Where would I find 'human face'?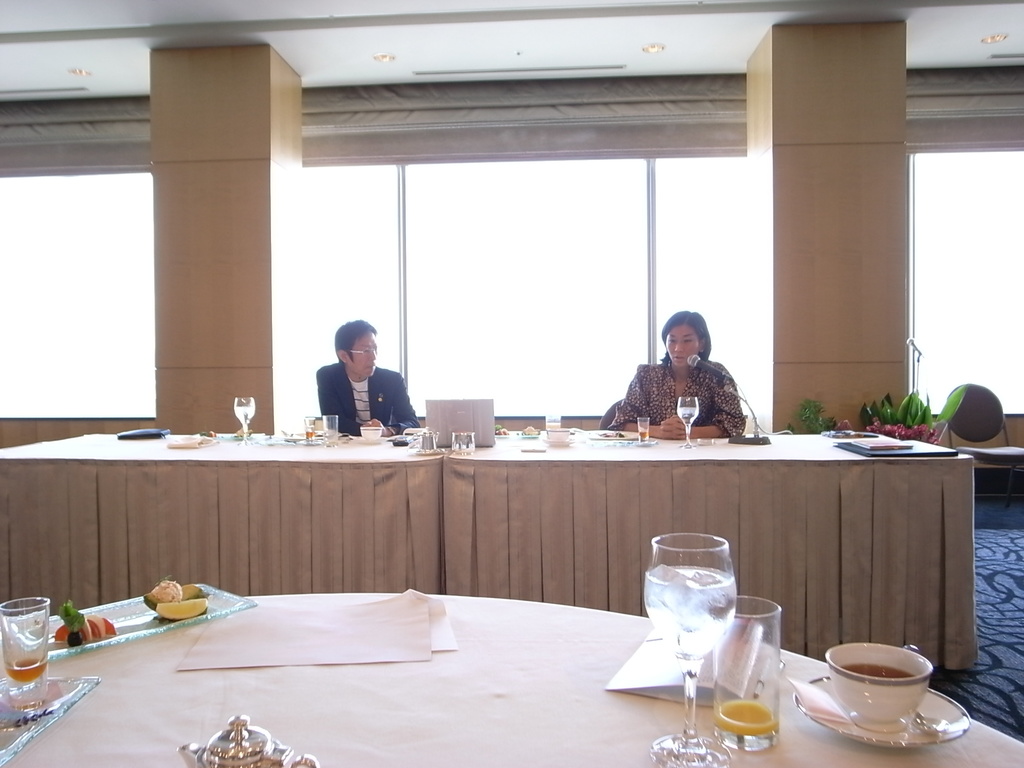
At {"x1": 346, "y1": 324, "x2": 378, "y2": 383}.
